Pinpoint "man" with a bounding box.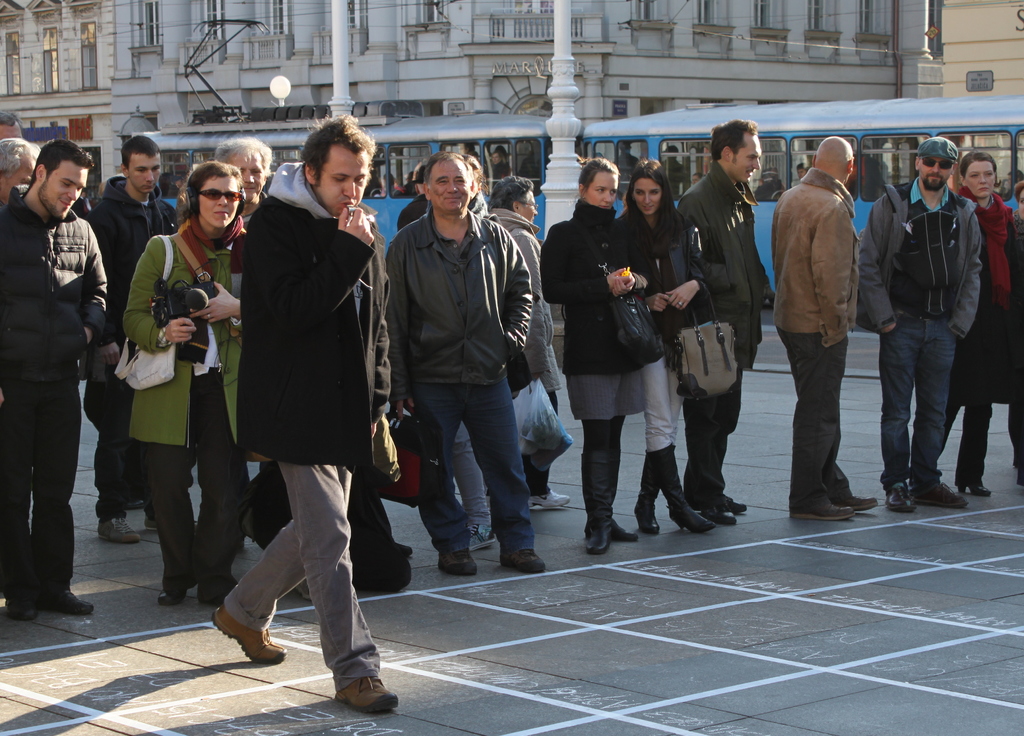
(left=0, top=136, right=108, bottom=621).
